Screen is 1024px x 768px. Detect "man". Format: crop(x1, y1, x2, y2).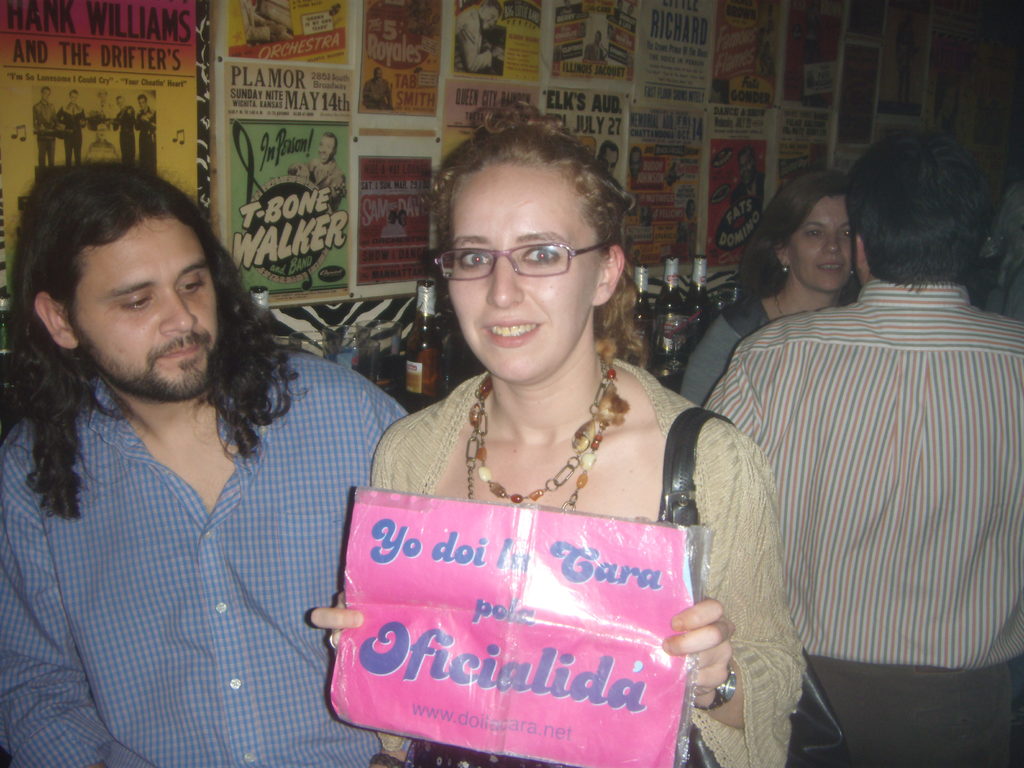
crop(31, 86, 60, 166).
